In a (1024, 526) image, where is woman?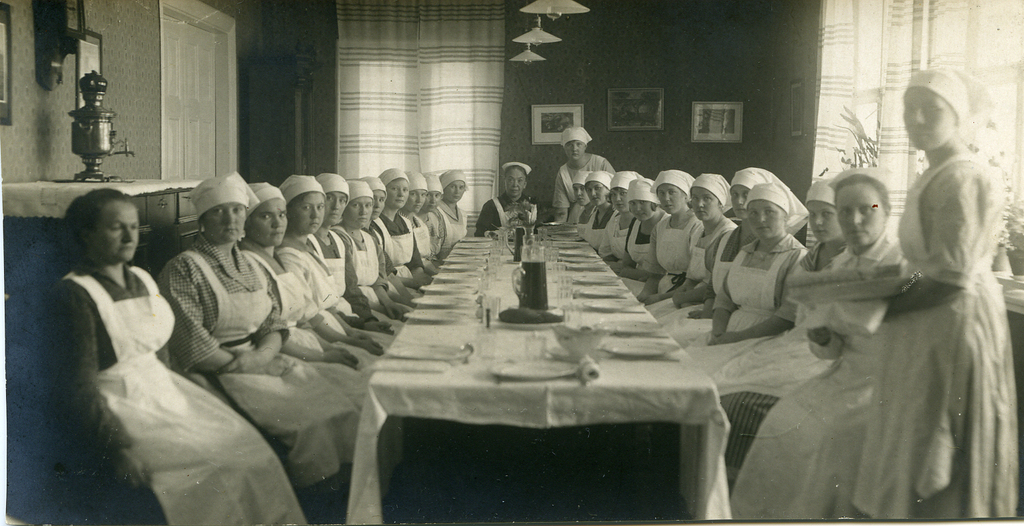
box=[727, 163, 903, 523].
